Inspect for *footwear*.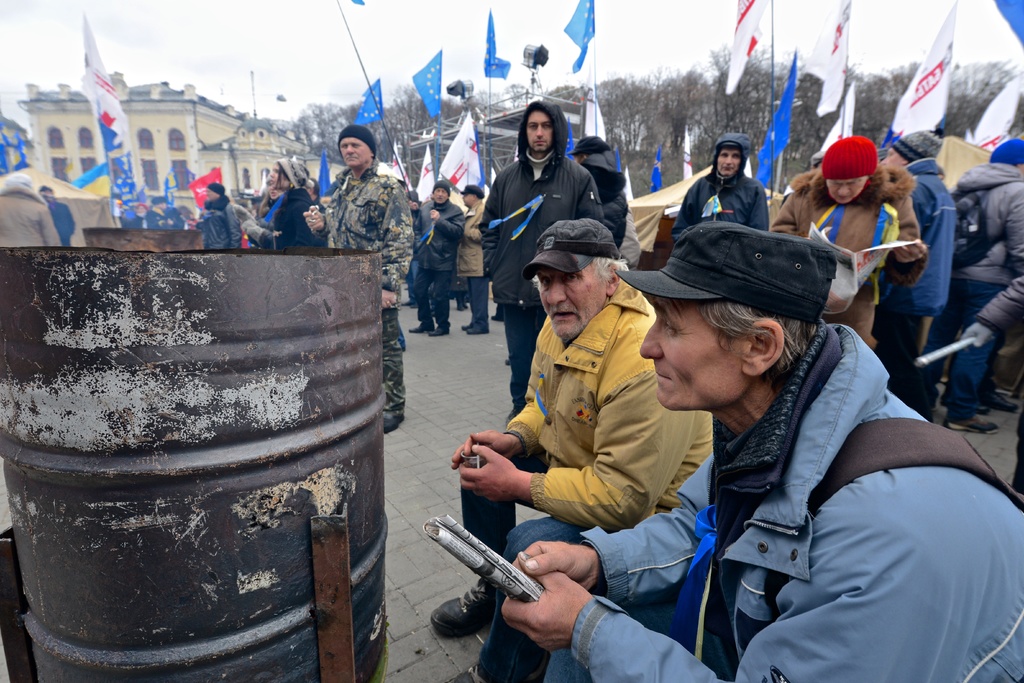
Inspection: [x1=442, y1=653, x2=546, y2=682].
